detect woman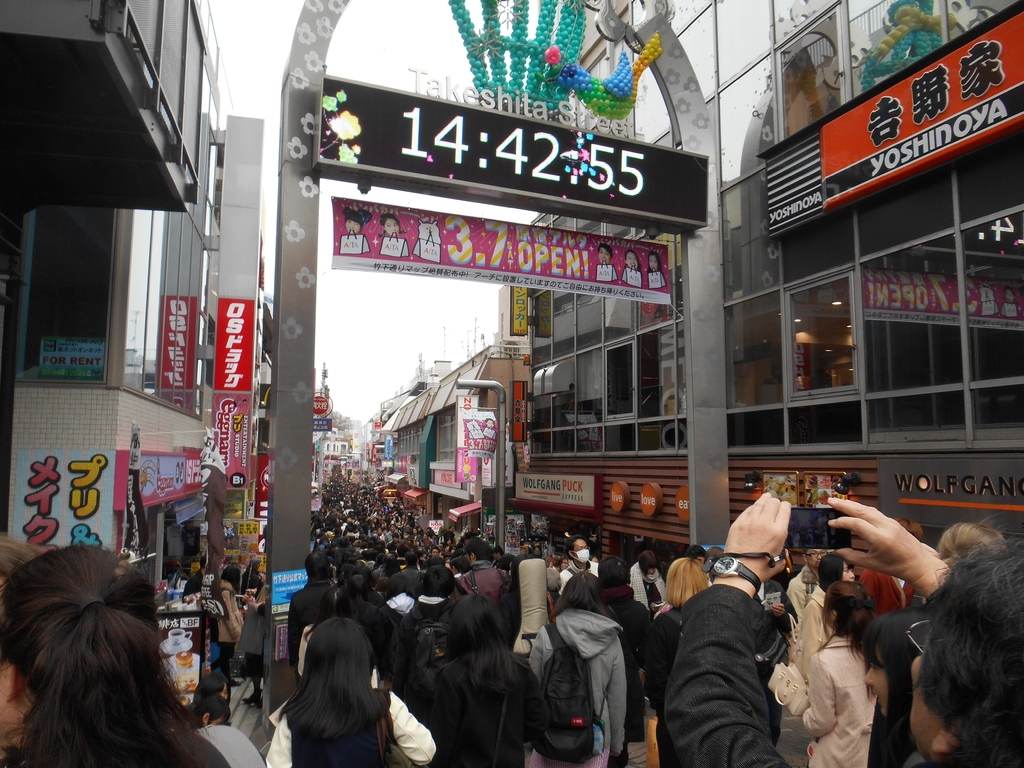
<bbox>266, 621, 430, 765</bbox>
